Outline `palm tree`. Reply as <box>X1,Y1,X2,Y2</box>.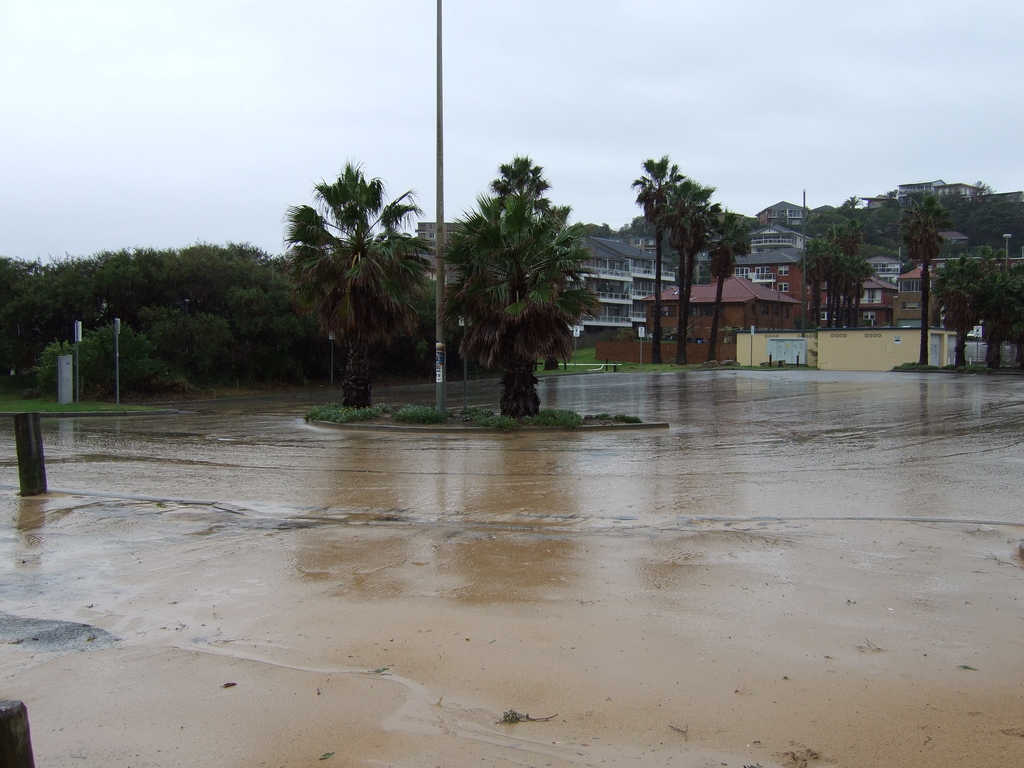
<box>694,203,737,367</box>.
